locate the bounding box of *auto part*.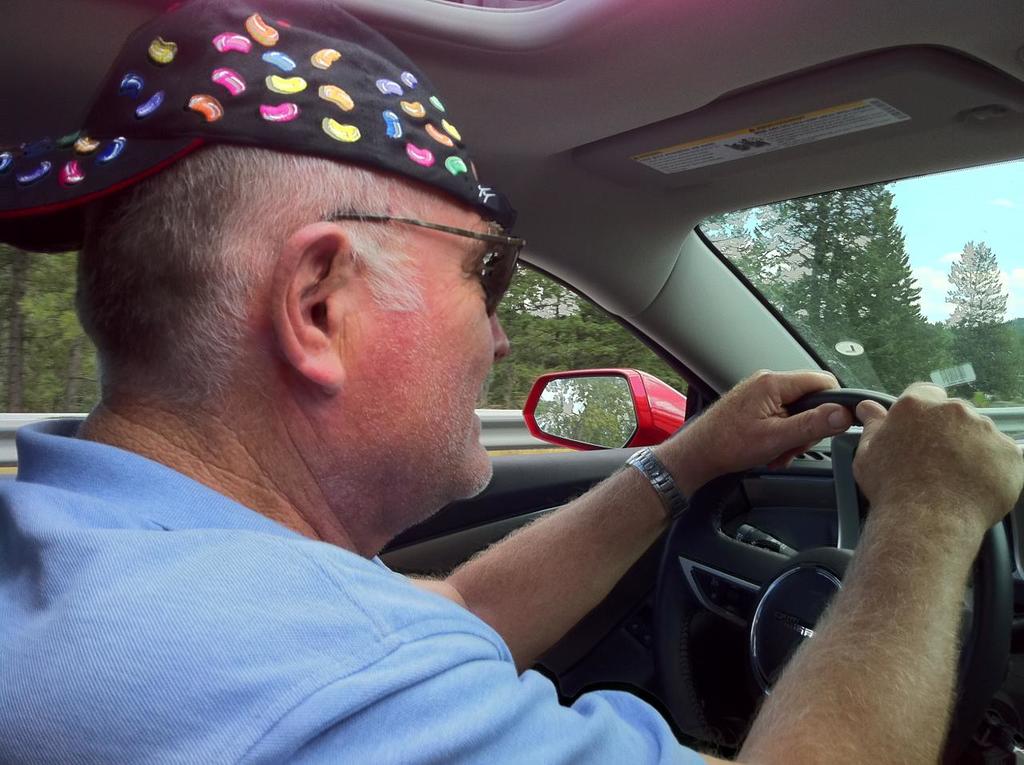
Bounding box: [684,151,1022,451].
